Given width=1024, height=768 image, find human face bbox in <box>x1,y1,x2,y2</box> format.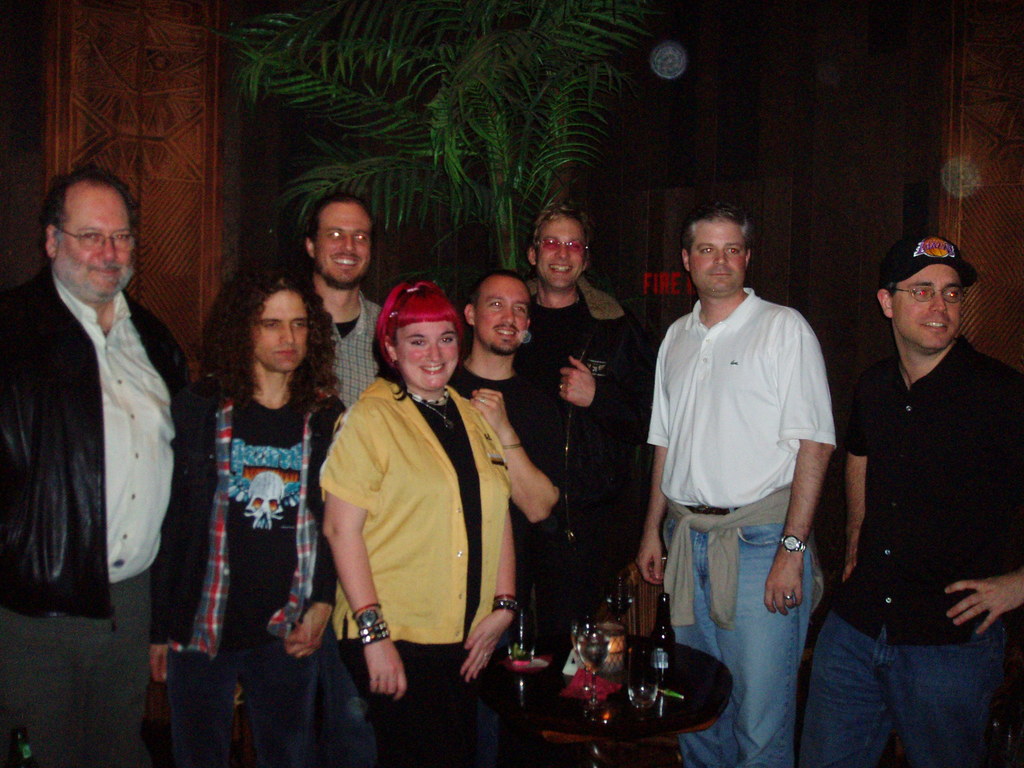
<box>479,280,530,356</box>.
